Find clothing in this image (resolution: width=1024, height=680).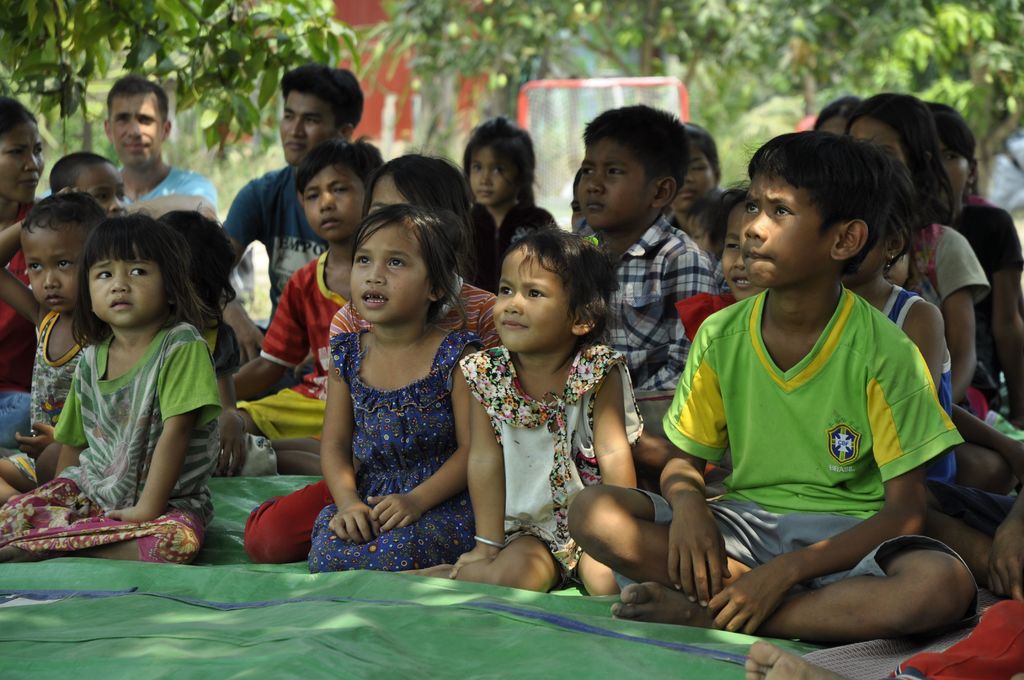
[left=0, top=321, right=223, bottom=565].
